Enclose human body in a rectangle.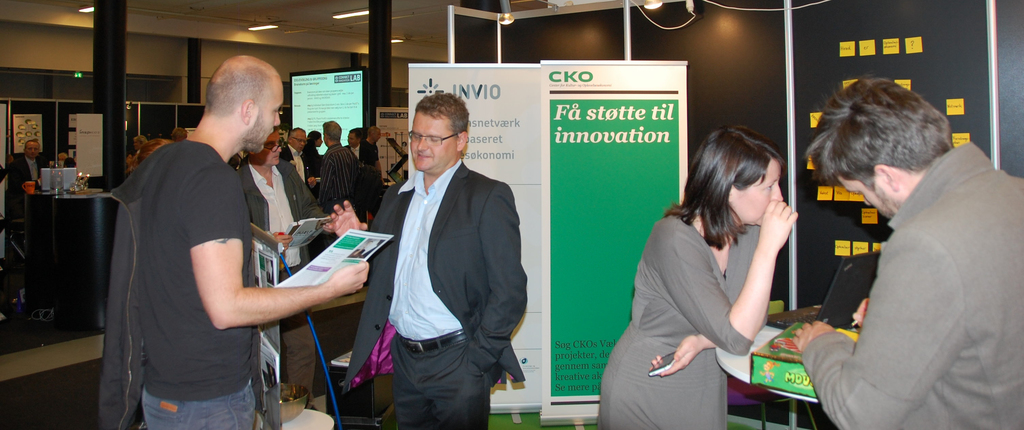
{"x1": 113, "y1": 133, "x2": 376, "y2": 429}.
